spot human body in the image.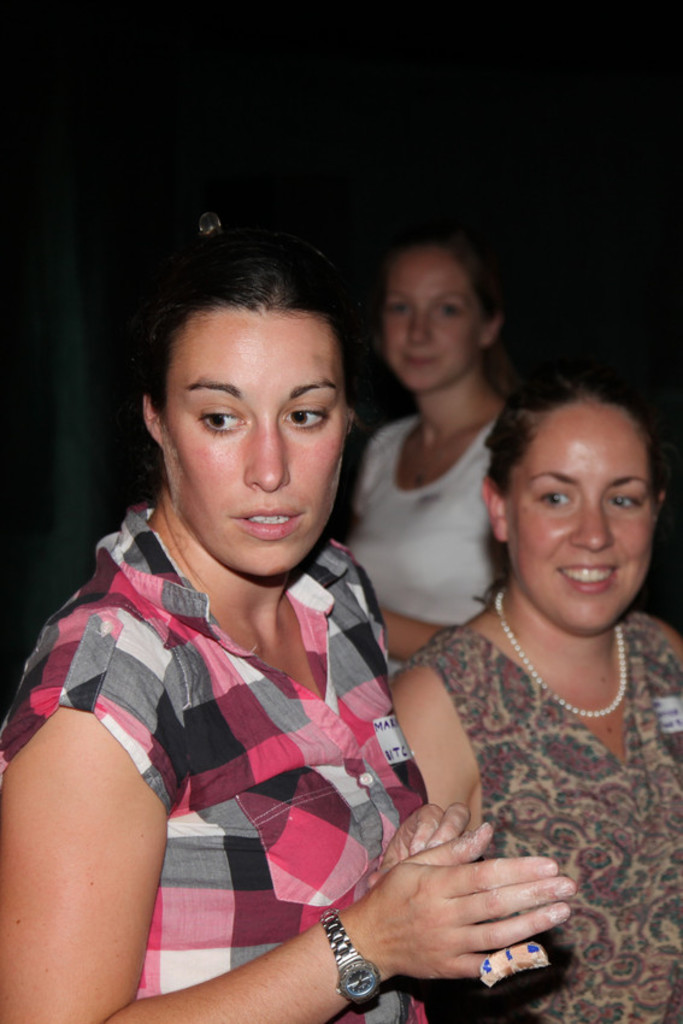
human body found at (left=375, top=365, right=682, bottom=1023).
